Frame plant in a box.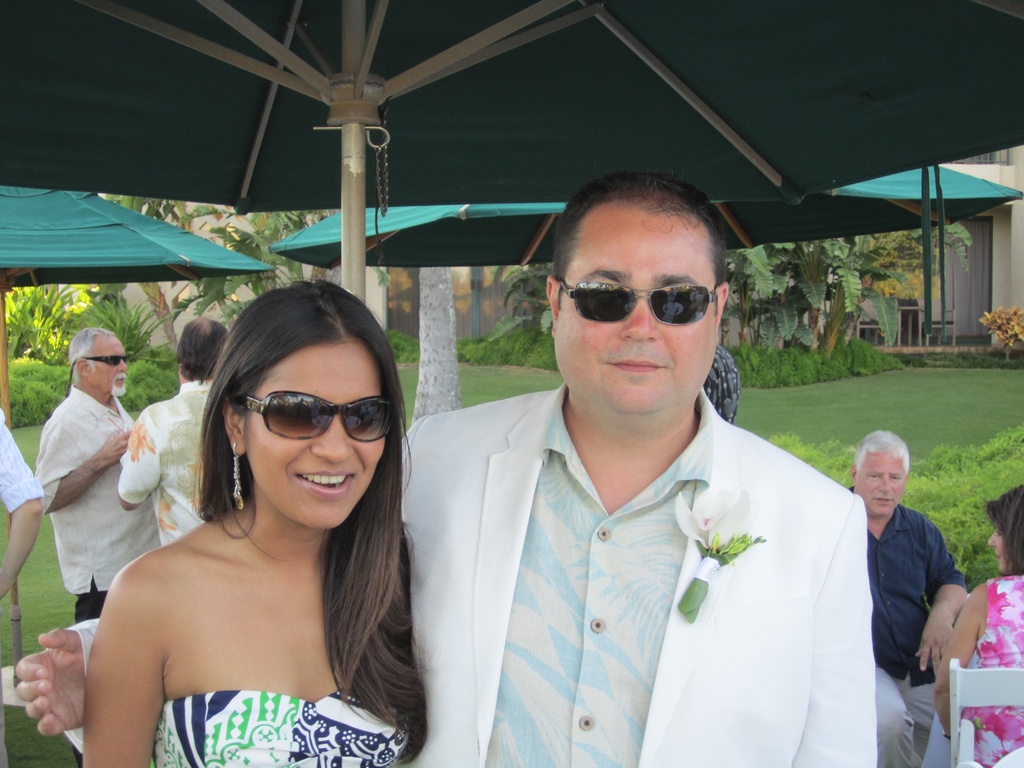
Rect(382, 331, 424, 365).
